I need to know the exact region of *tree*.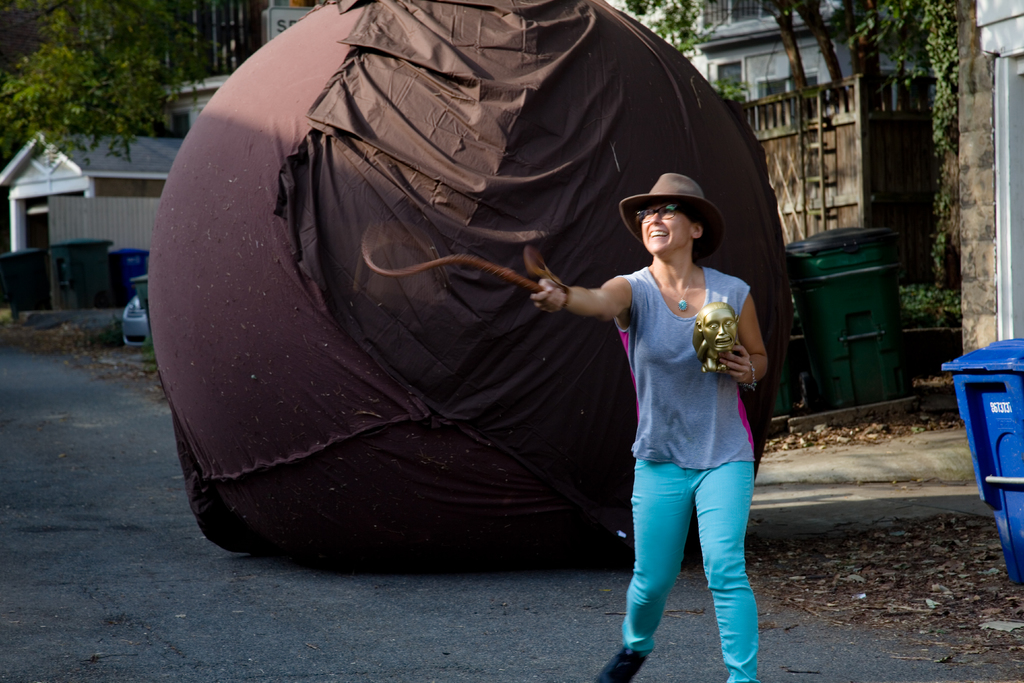
Region: [x1=625, y1=0, x2=810, y2=79].
